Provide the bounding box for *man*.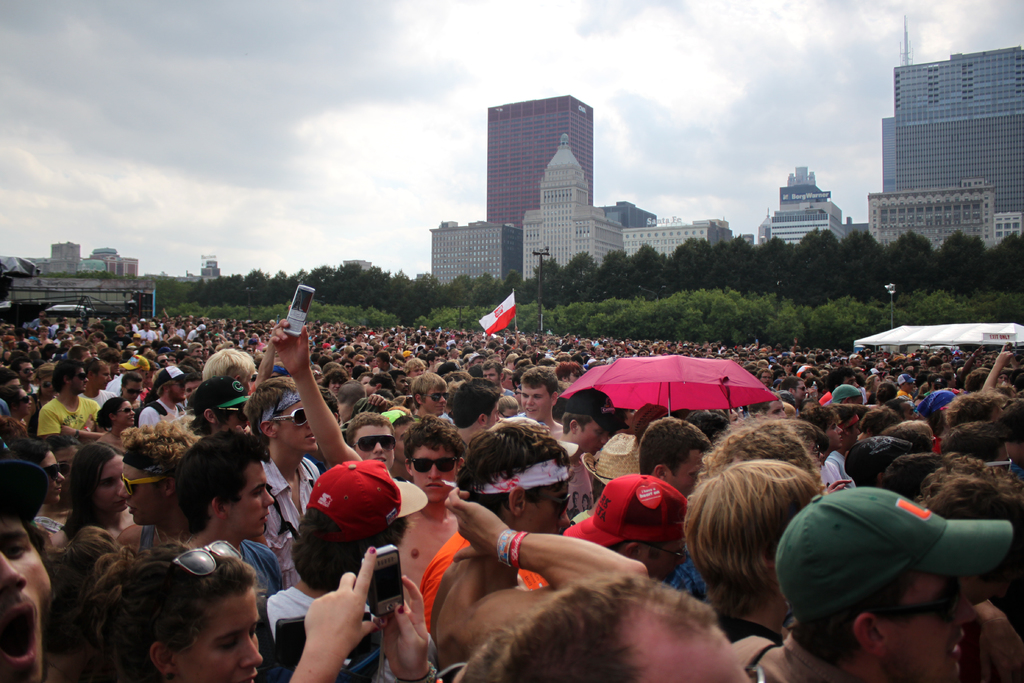
[496,362,567,438].
